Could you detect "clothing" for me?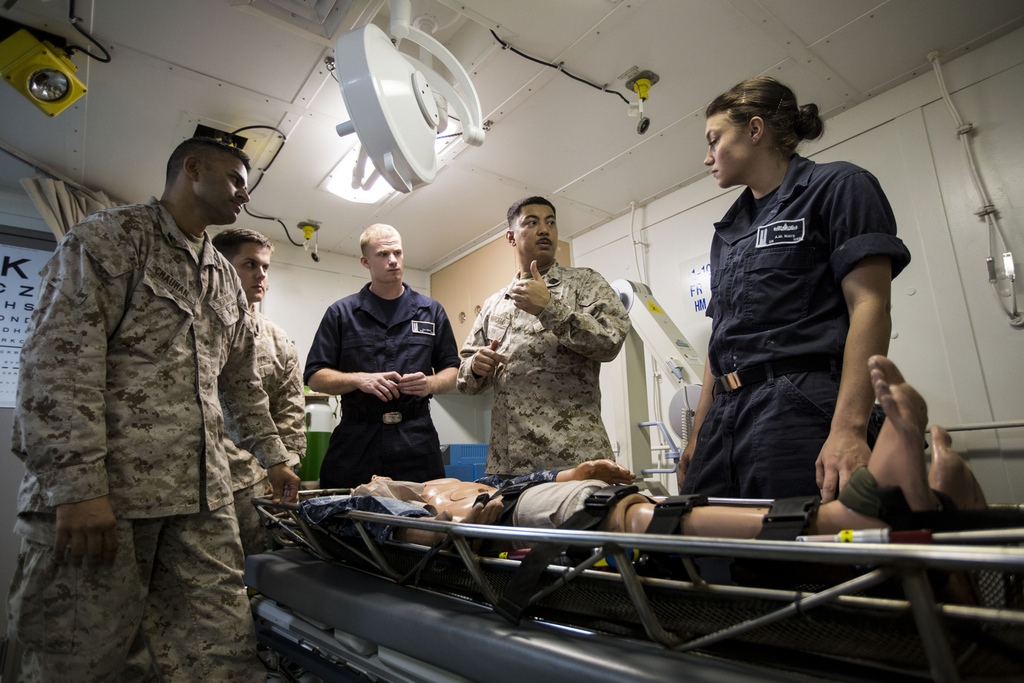
Detection result: detection(683, 125, 924, 522).
